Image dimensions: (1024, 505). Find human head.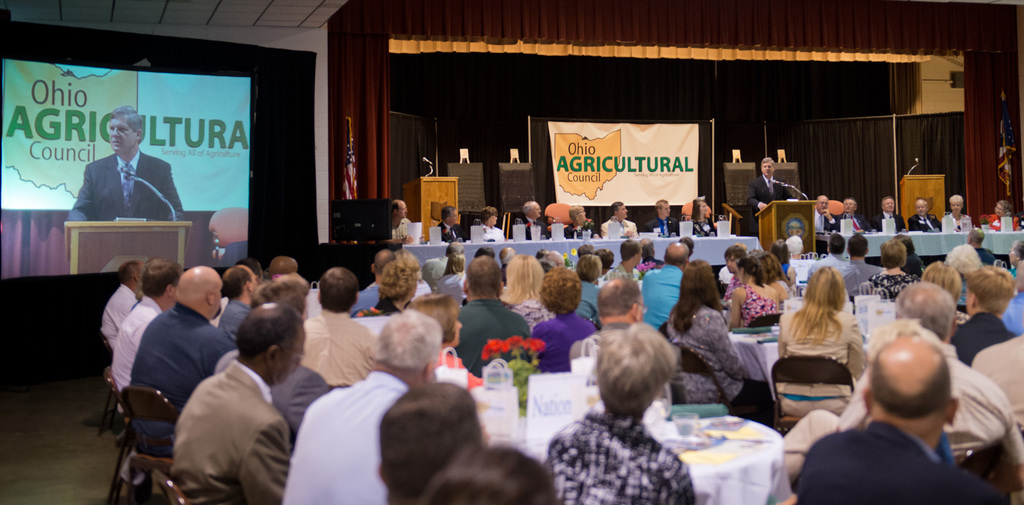
[left=639, top=238, right=660, bottom=263].
